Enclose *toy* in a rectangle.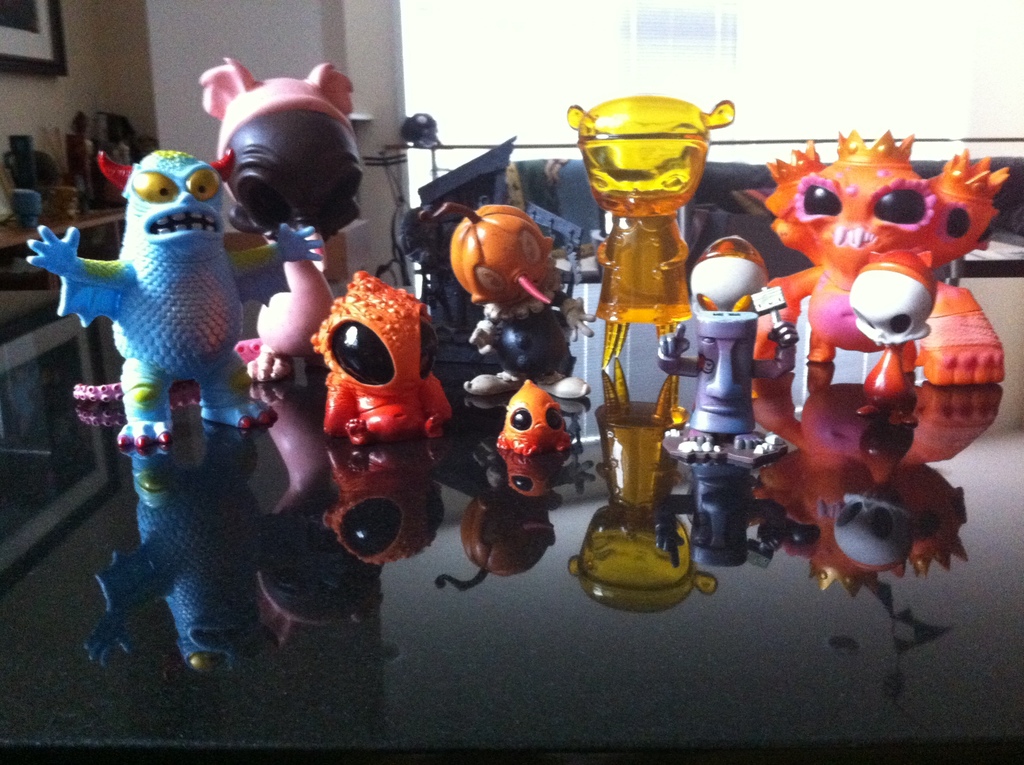
select_region(410, 200, 605, 401).
